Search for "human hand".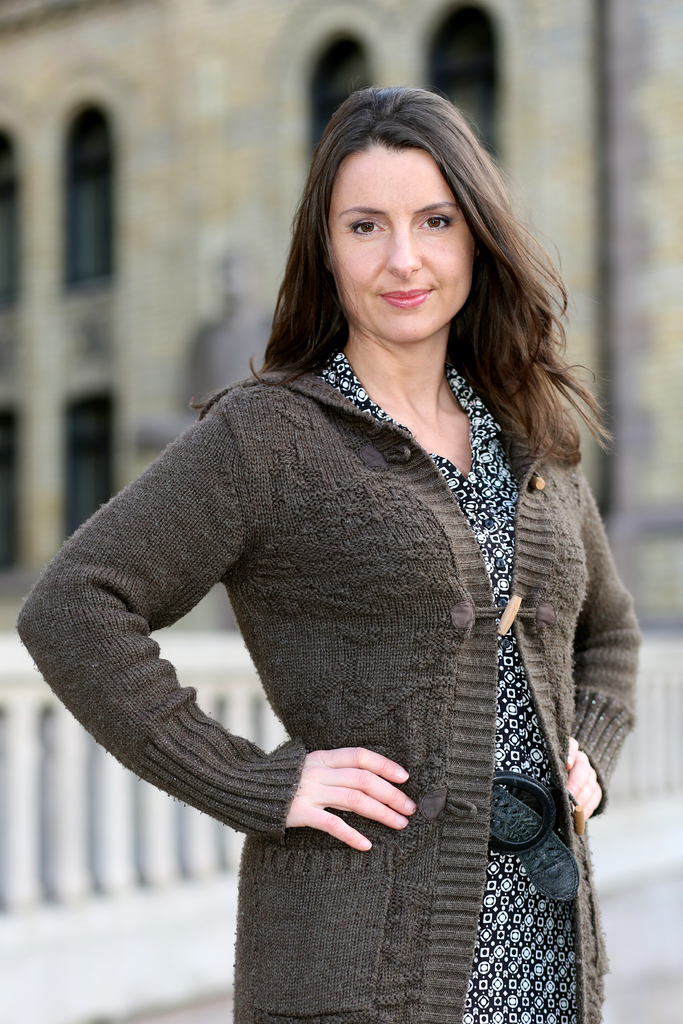
Found at select_region(564, 734, 605, 837).
